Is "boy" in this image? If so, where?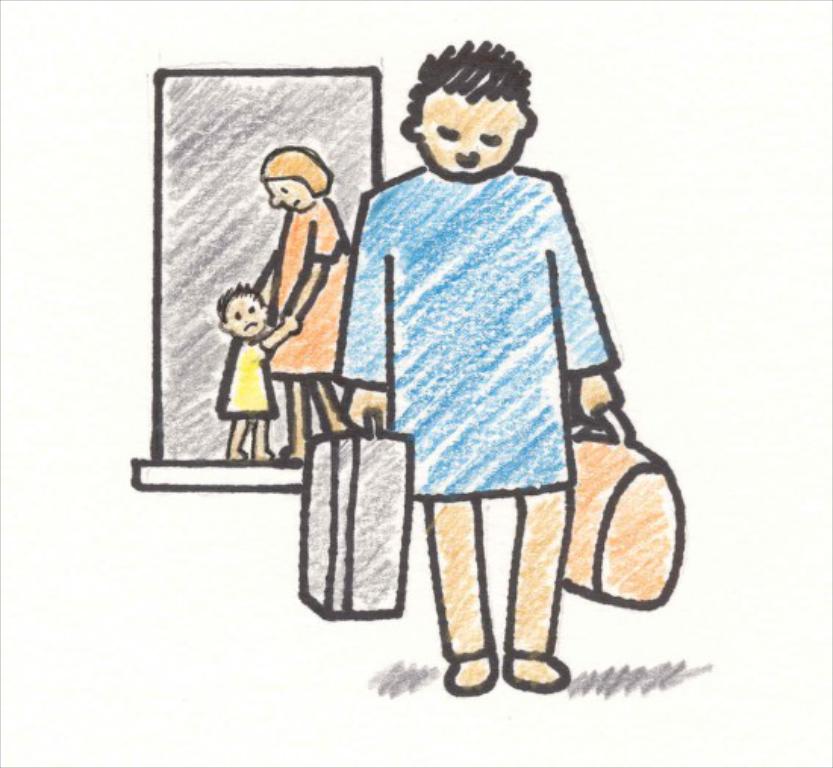
Yes, at 217/280/298/464.
